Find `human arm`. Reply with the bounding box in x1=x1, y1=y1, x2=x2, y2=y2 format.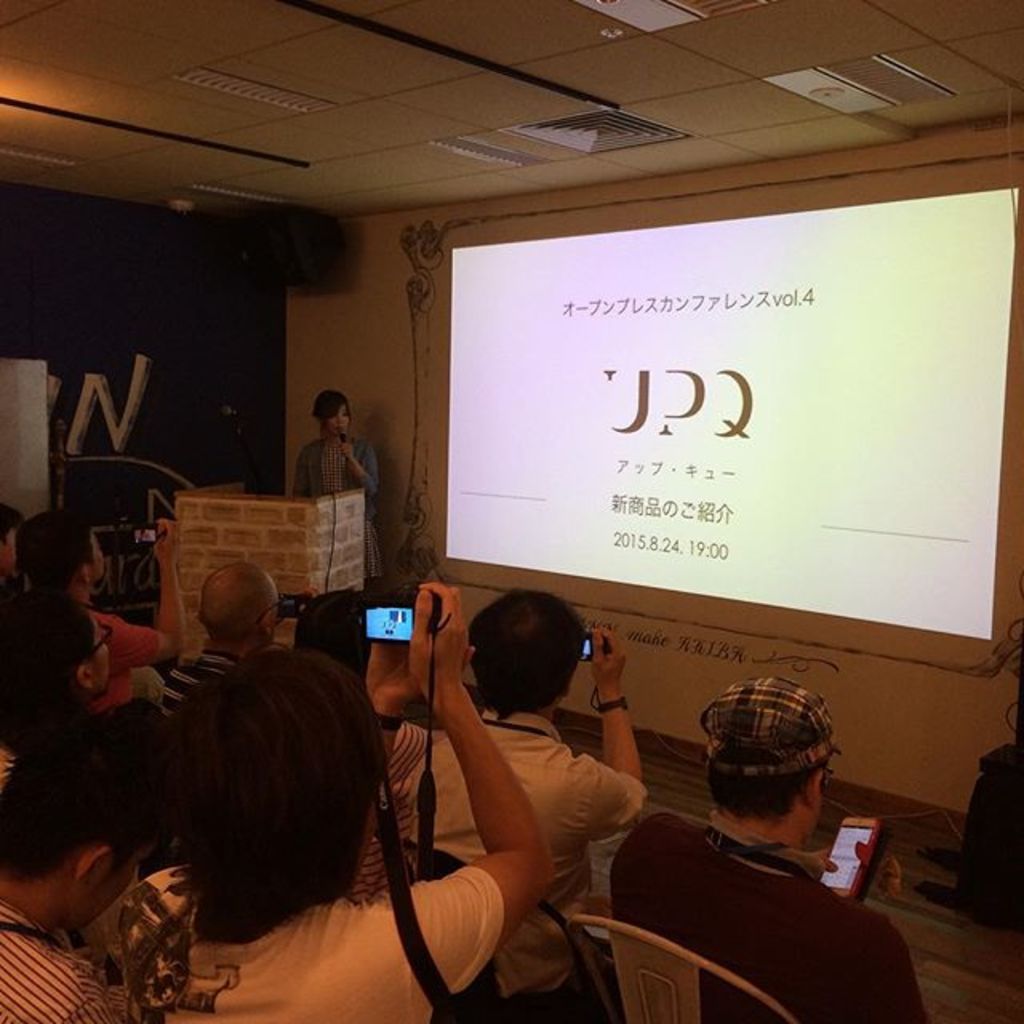
x1=339, y1=650, x2=534, y2=1006.
